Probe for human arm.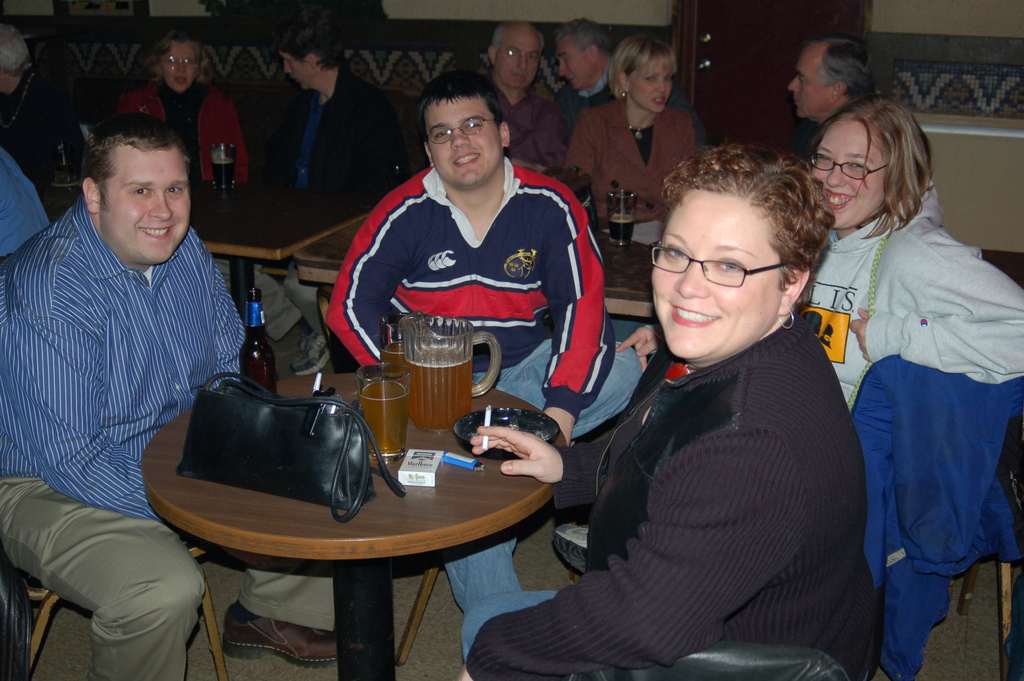
Probe result: box=[842, 224, 1023, 387].
